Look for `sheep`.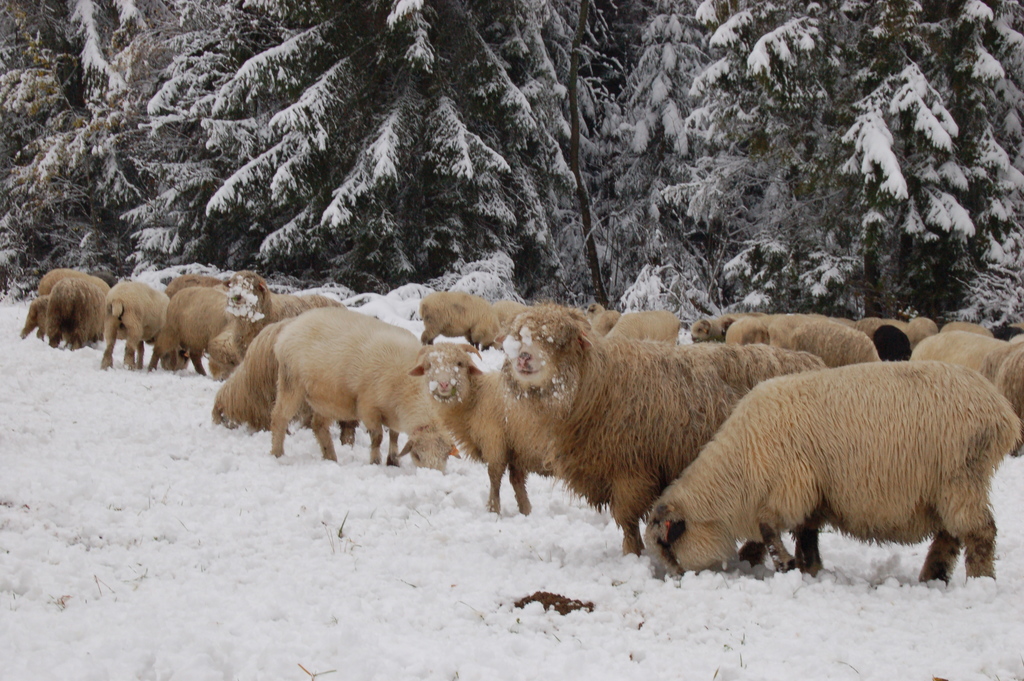
Found: left=671, top=352, right=1007, bottom=589.
